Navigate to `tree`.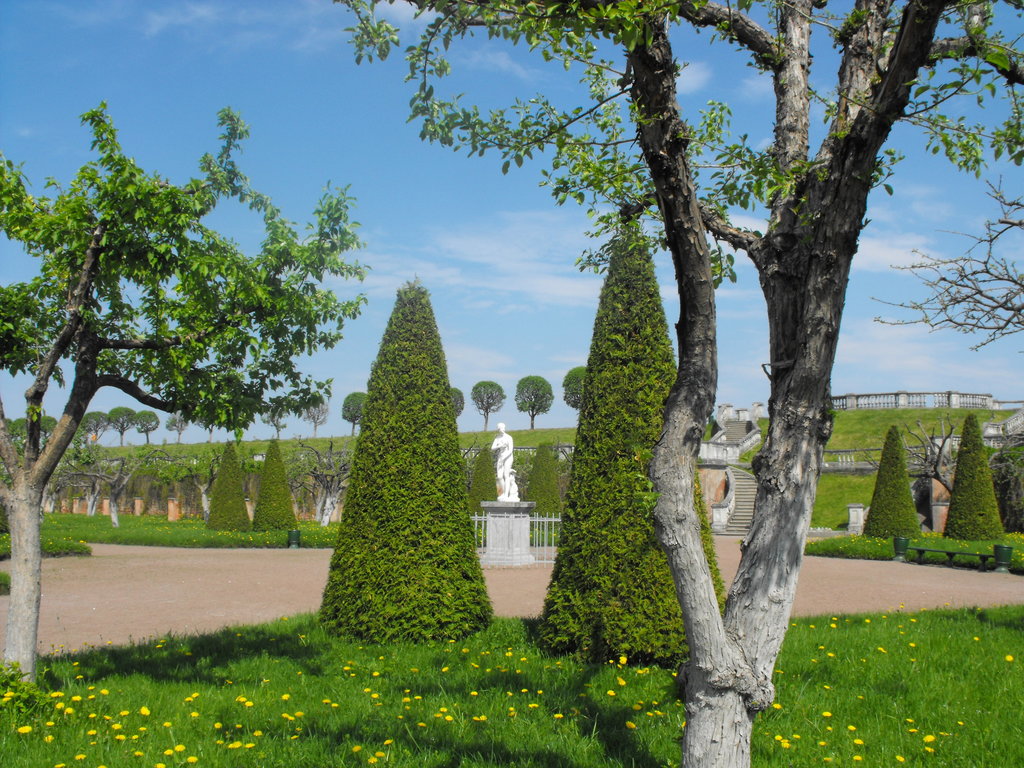
Navigation target: 936/415/1007/545.
